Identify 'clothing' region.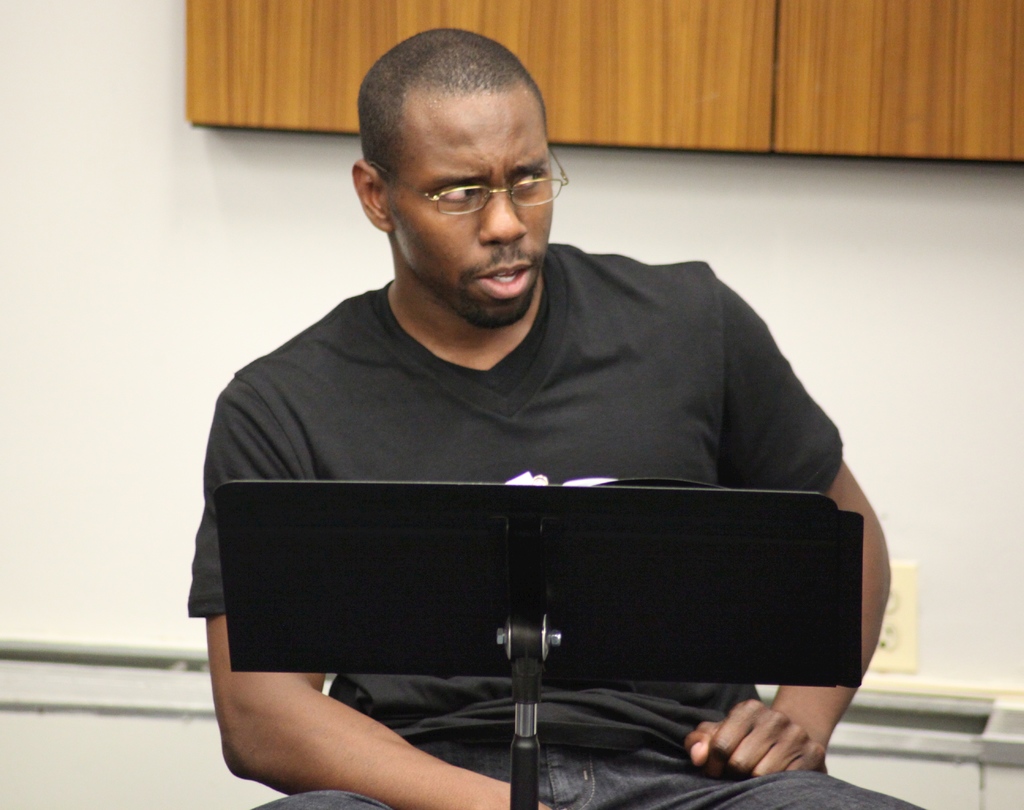
Region: detection(175, 195, 914, 752).
